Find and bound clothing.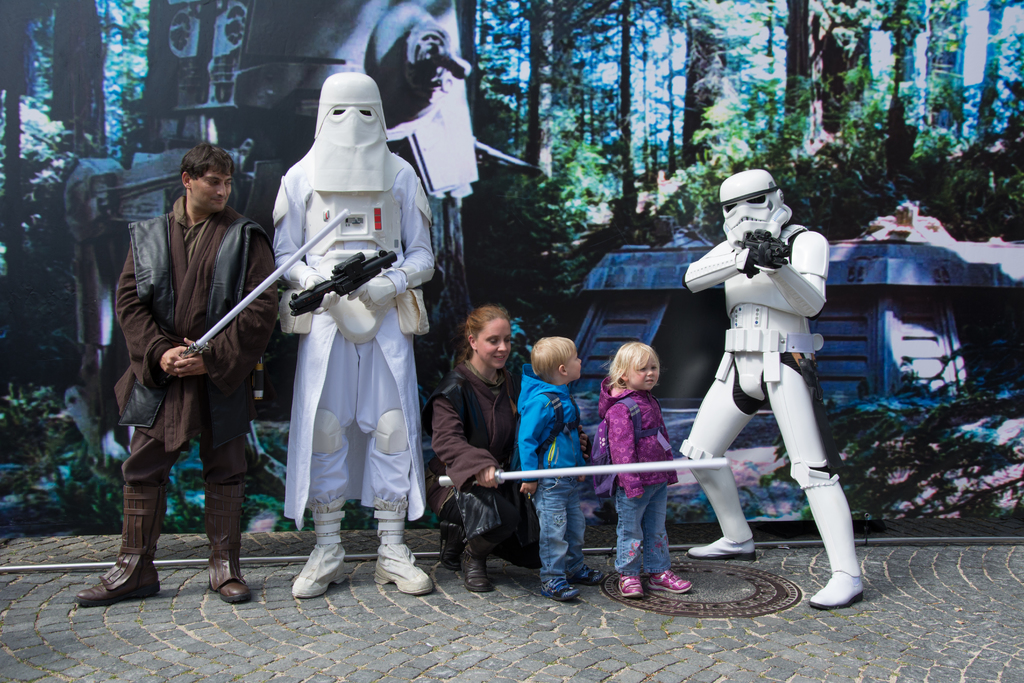
Bound: left=678, top=223, right=861, bottom=593.
